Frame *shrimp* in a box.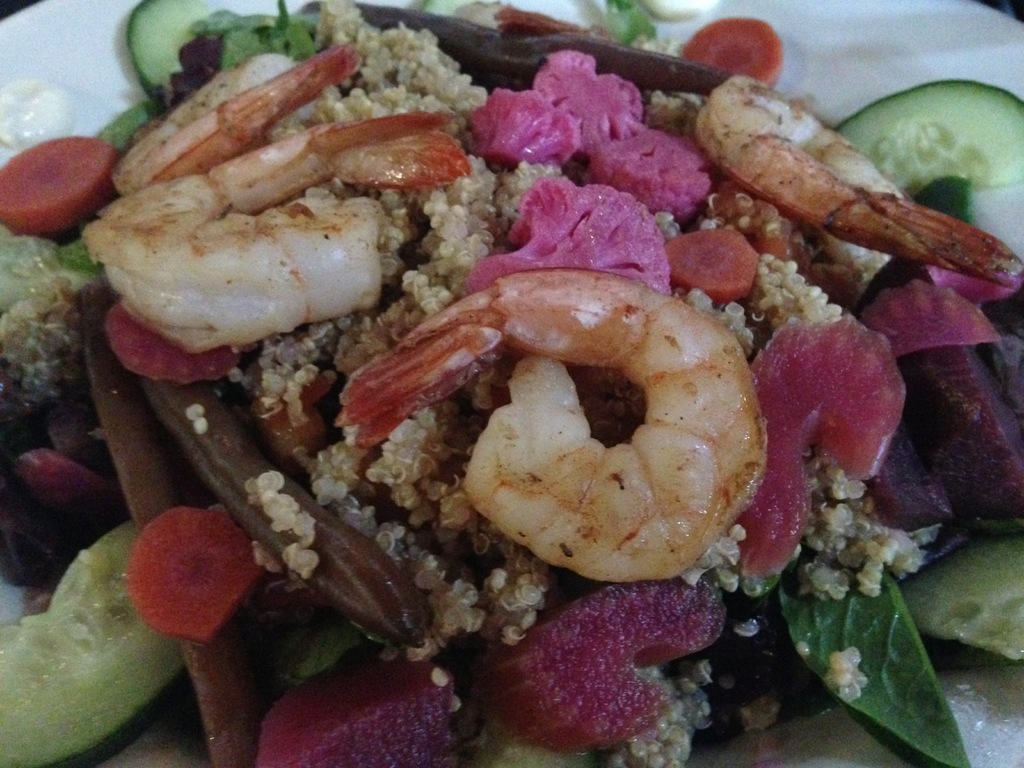
rect(691, 73, 1023, 287).
